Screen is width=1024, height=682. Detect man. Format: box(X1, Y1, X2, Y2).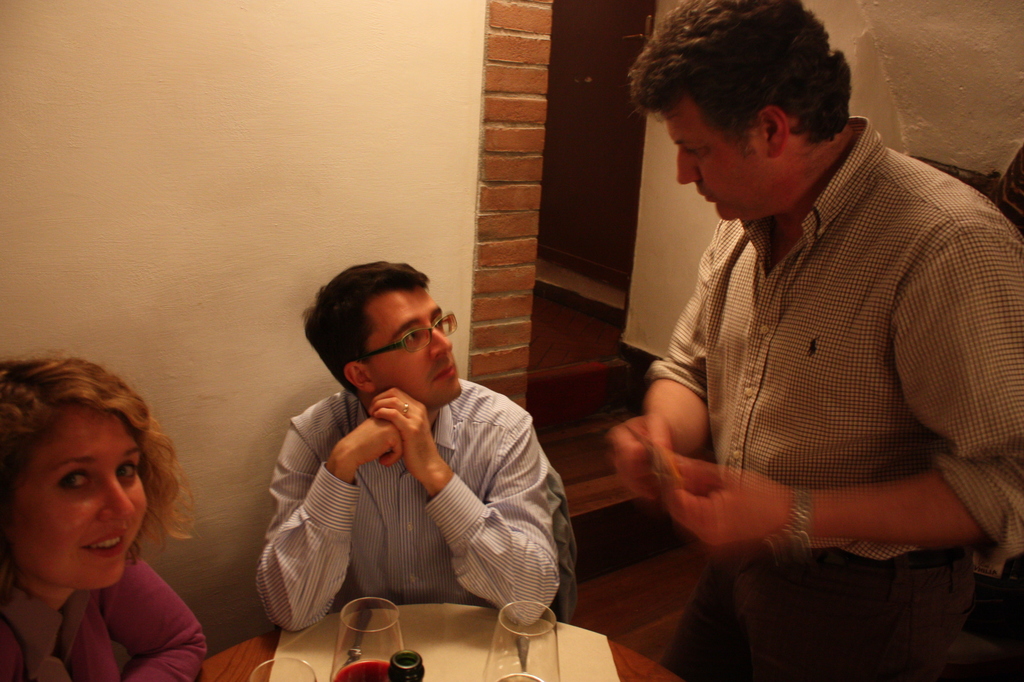
box(254, 262, 567, 632).
